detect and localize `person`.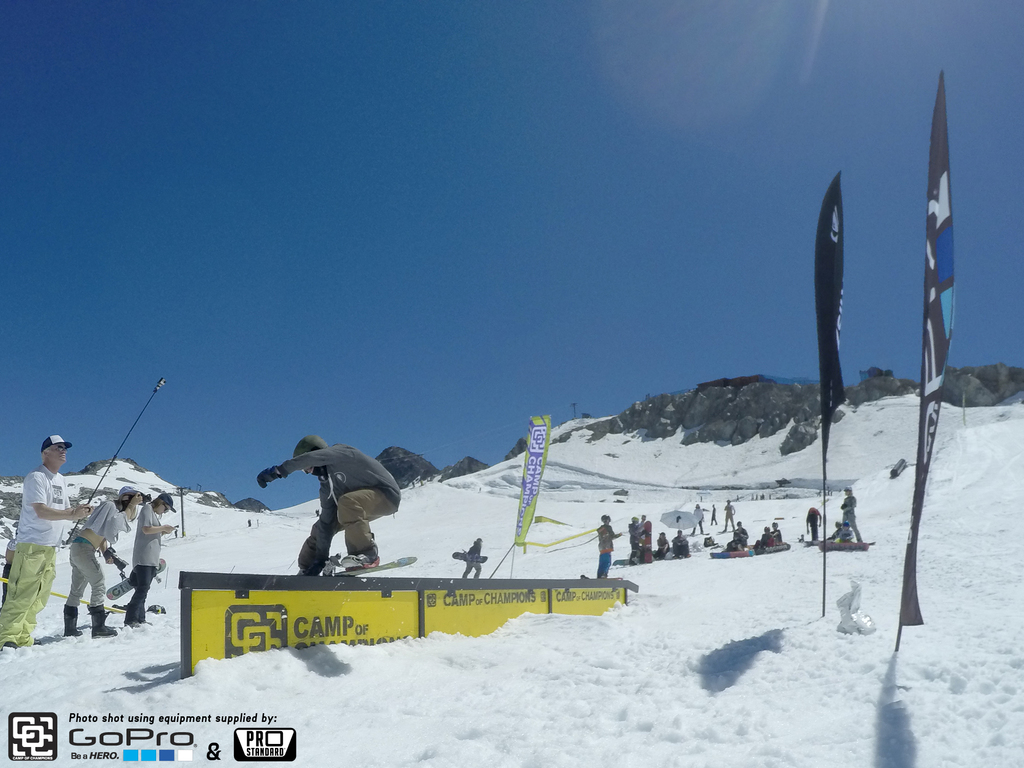
Localized at locate(0, 431, 94, 643).
